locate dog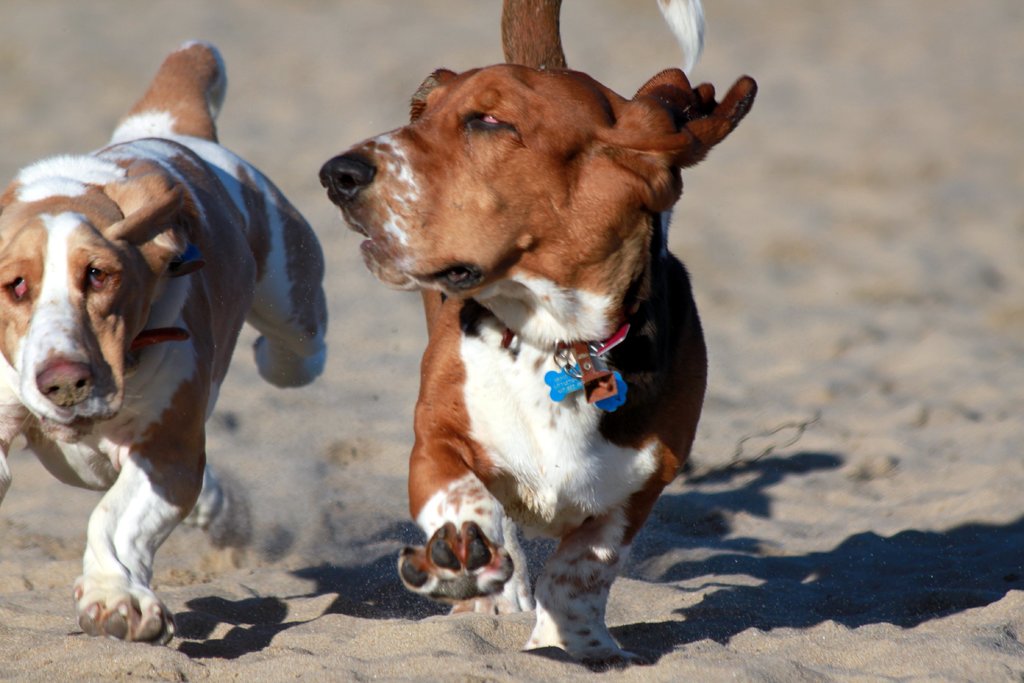
316 0 757 671
